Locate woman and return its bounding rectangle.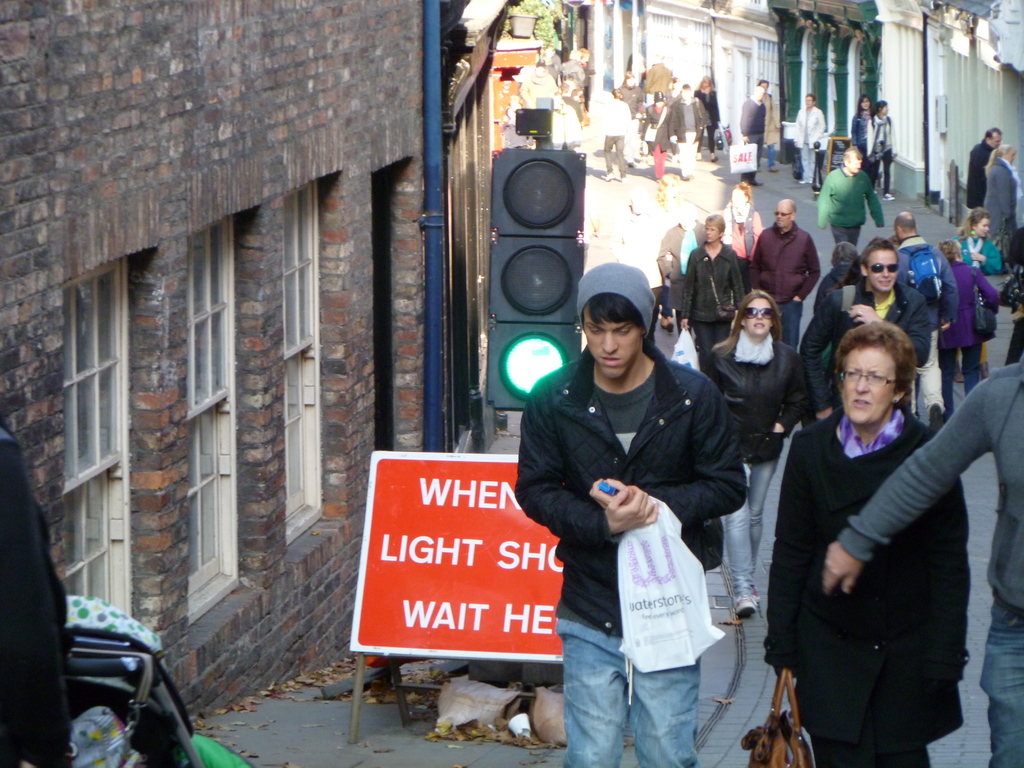
{"x1": 620, "y1": 72, "x2": 639, "y2": 166}.
